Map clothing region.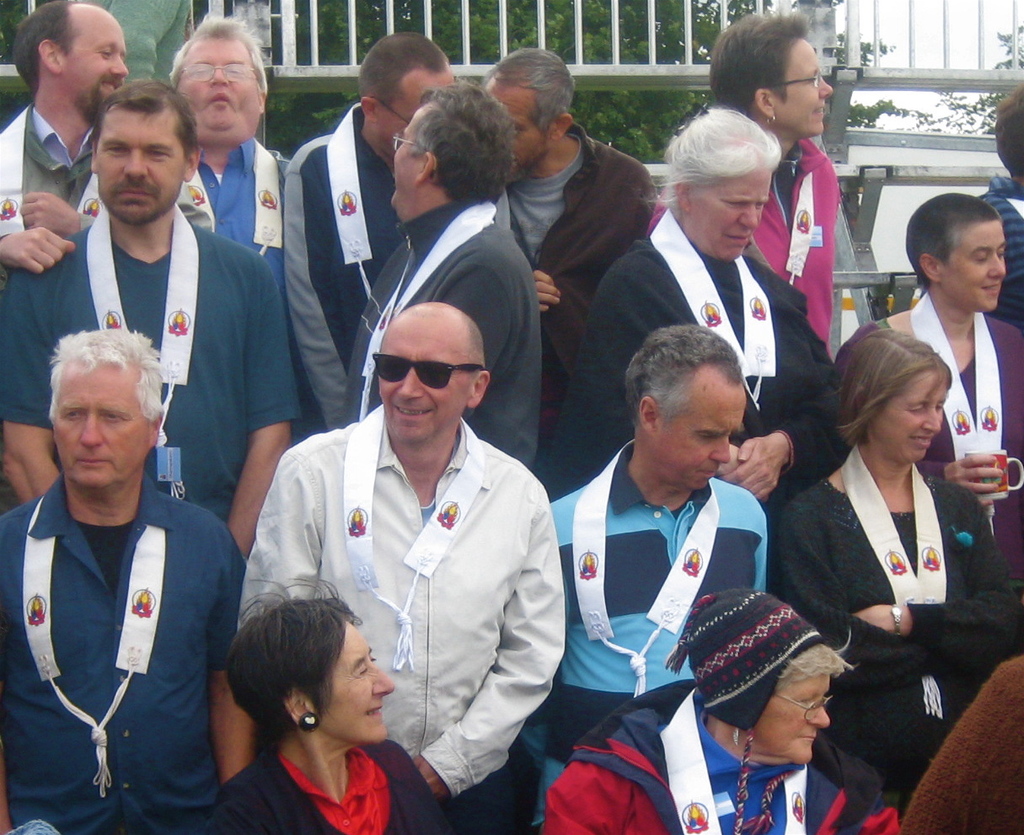
Mapped to <region>95, 135, 287, 302</region>.
